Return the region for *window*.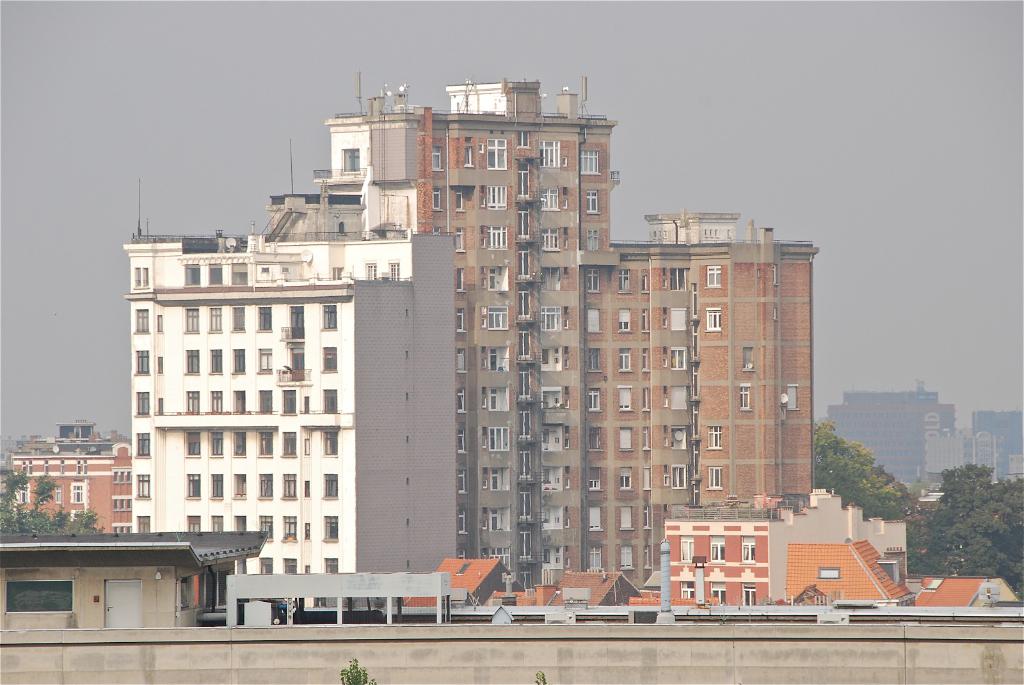
{"x1": 185, "y1": 473, "x2": 199, "y2": 498}.
